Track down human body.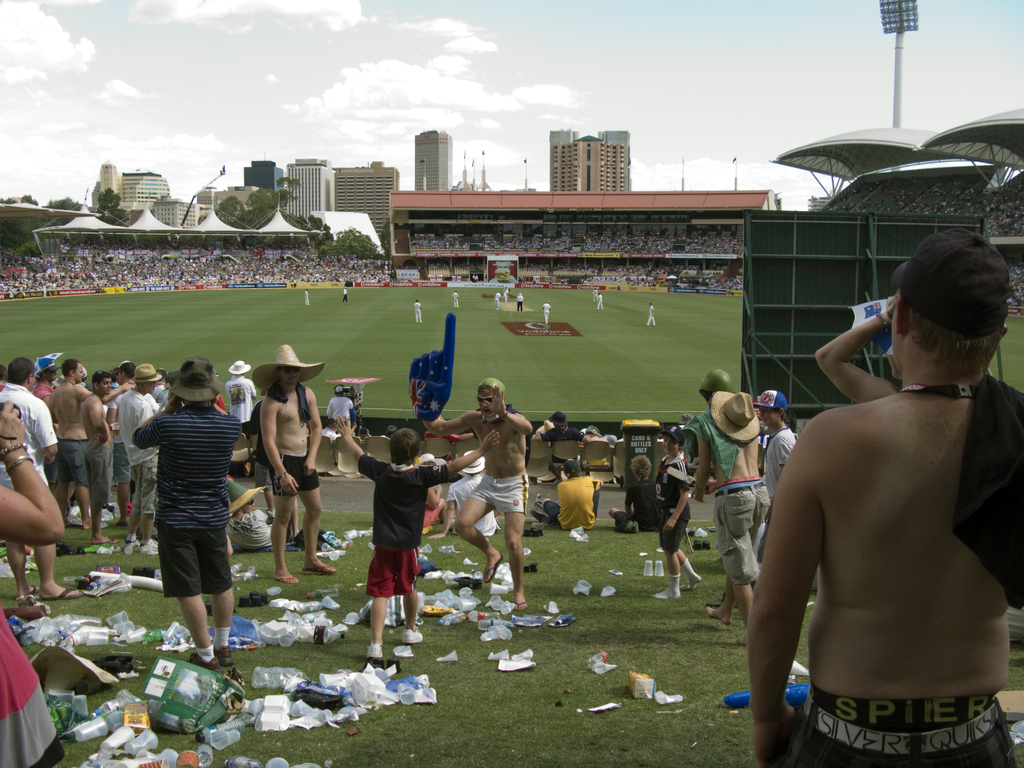
Tracked to left=133, top=394, right=246, bottom=670.
